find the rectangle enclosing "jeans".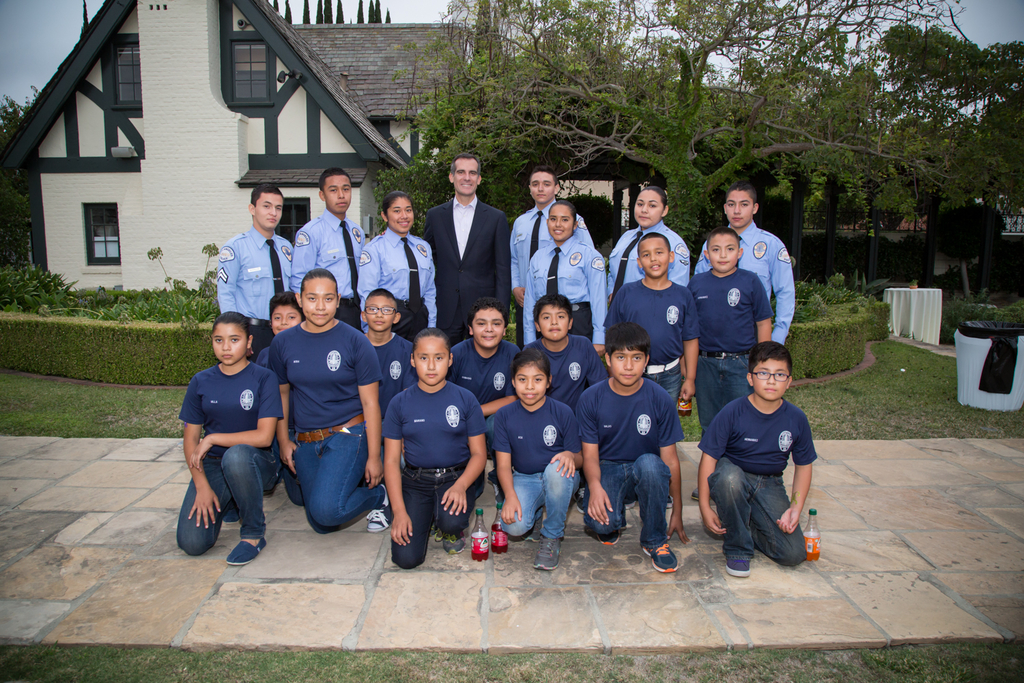
[x1=240, y1=316, x2=274, y2=361].
